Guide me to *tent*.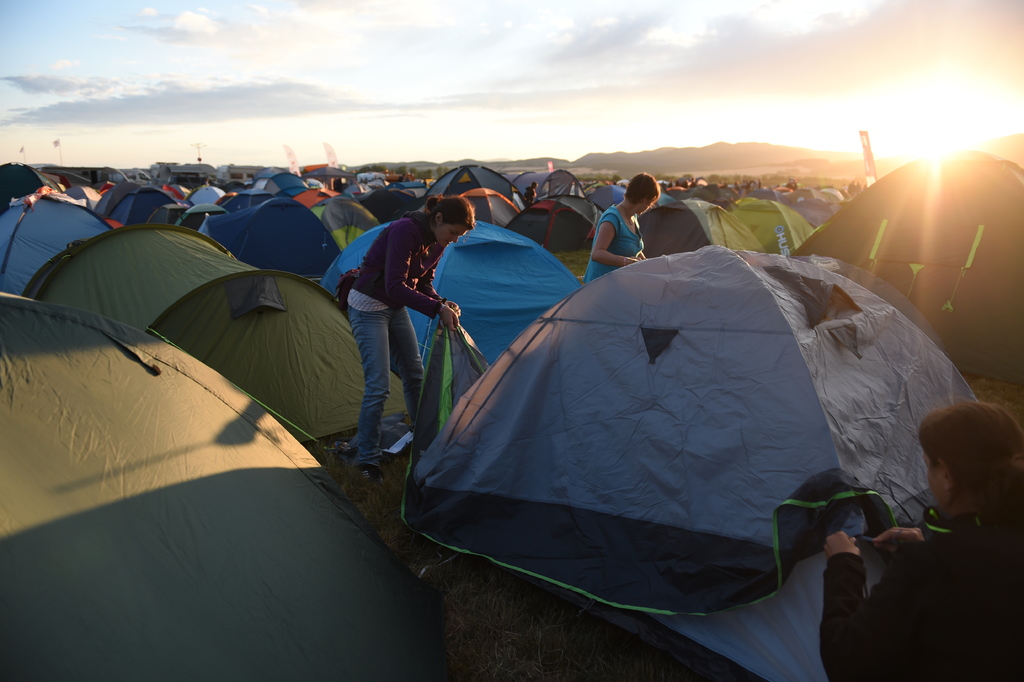
Guidance: {"left": 205, "top": 202, "right": 332, "bottom": 276}.
